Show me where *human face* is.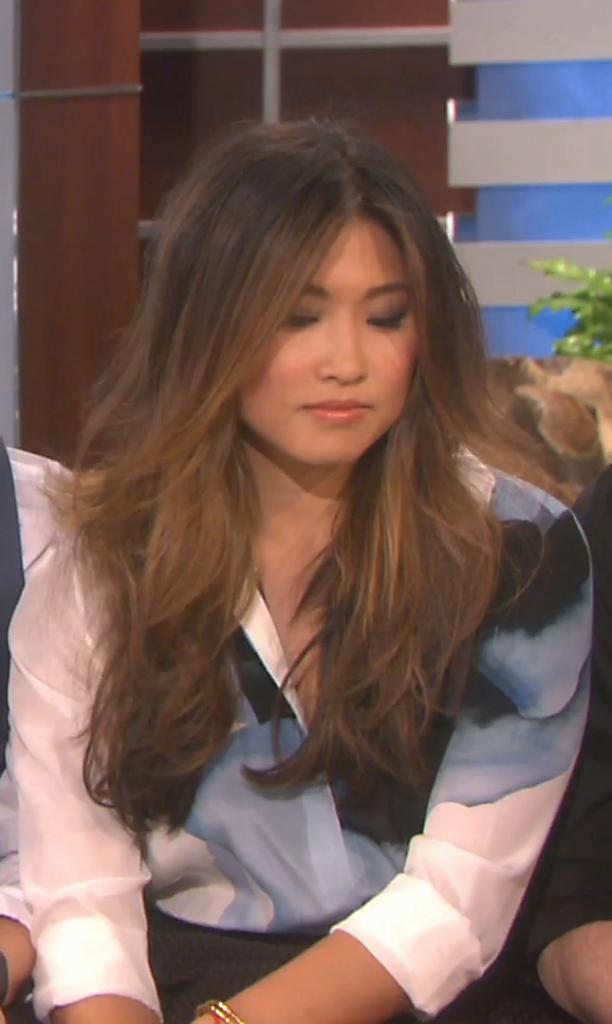
*human face* is at Rect(243, 216, 418, 467).
